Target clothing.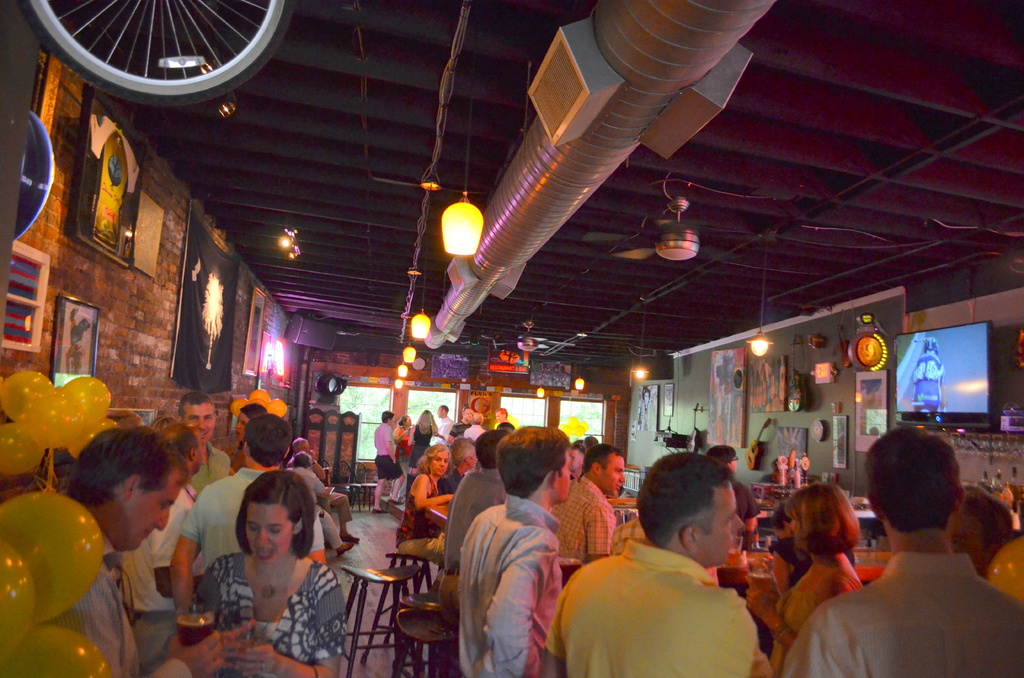
Target region: locate(408, 427, 430, 469).
